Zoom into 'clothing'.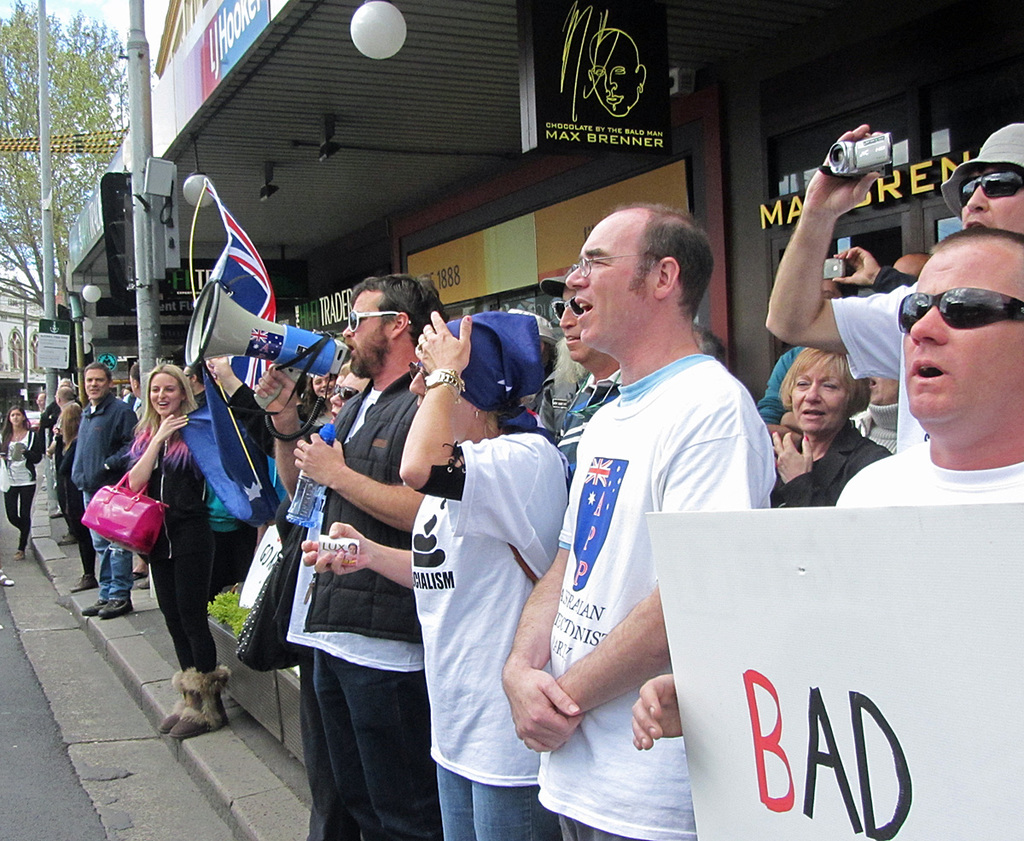
Zoom target: 69:399:153:610.
